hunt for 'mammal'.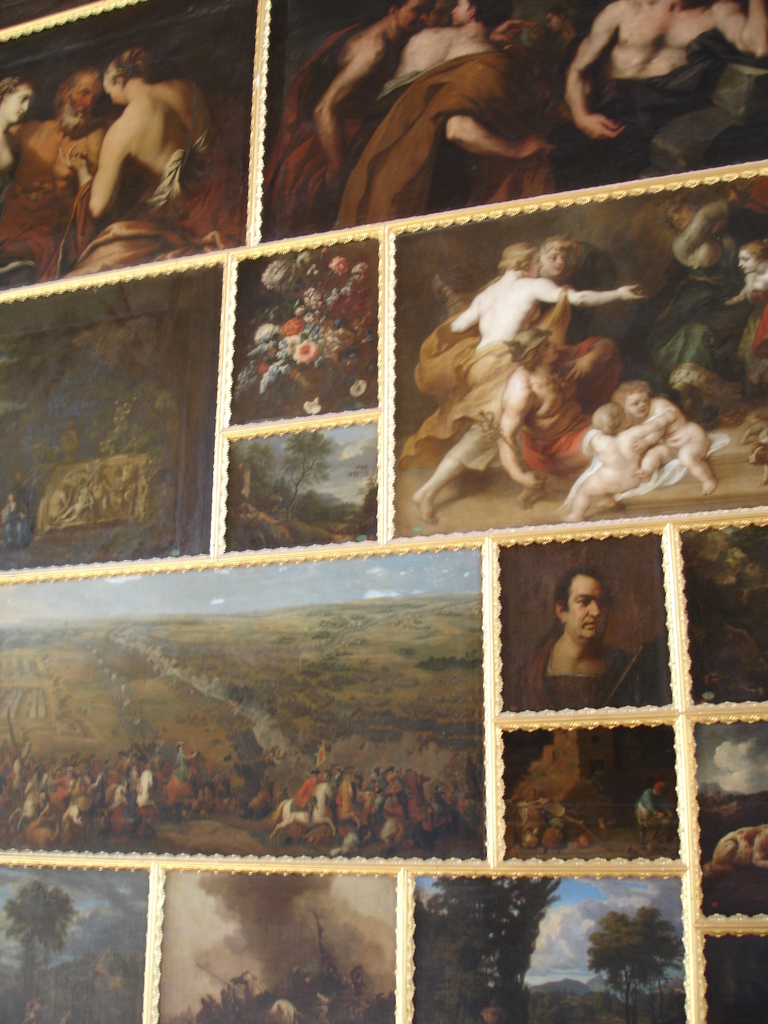
Hunted down at 564, 404, 666, 520.
